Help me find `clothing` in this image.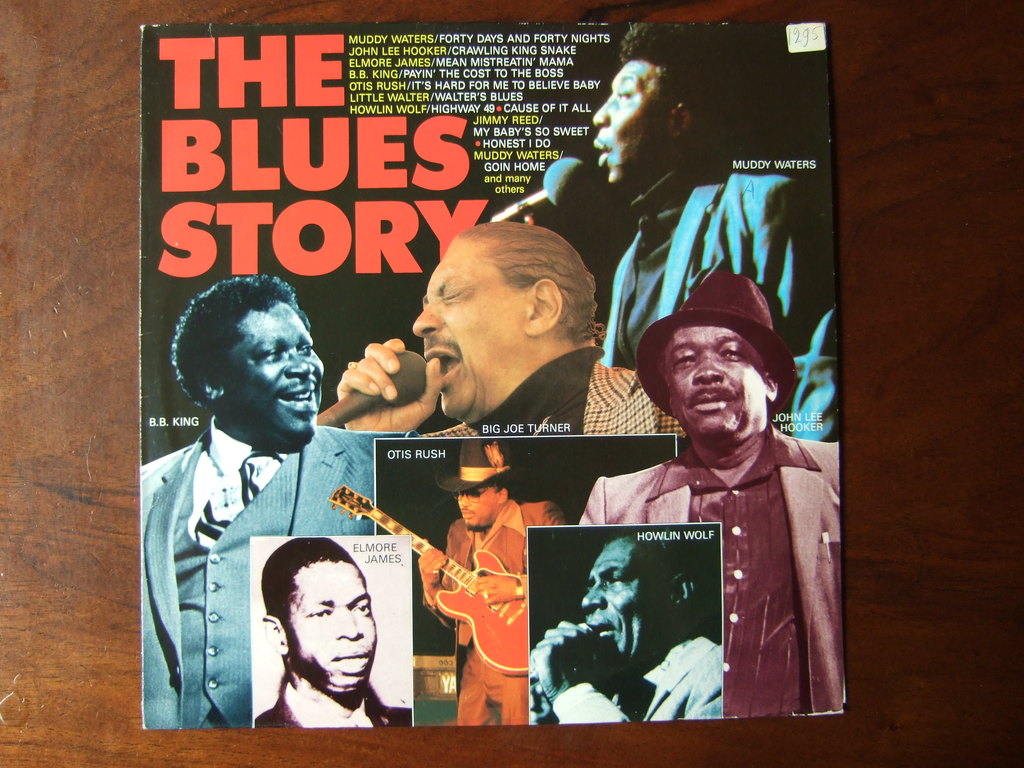
Found it: l=530, t=632, r=724, b=723.
